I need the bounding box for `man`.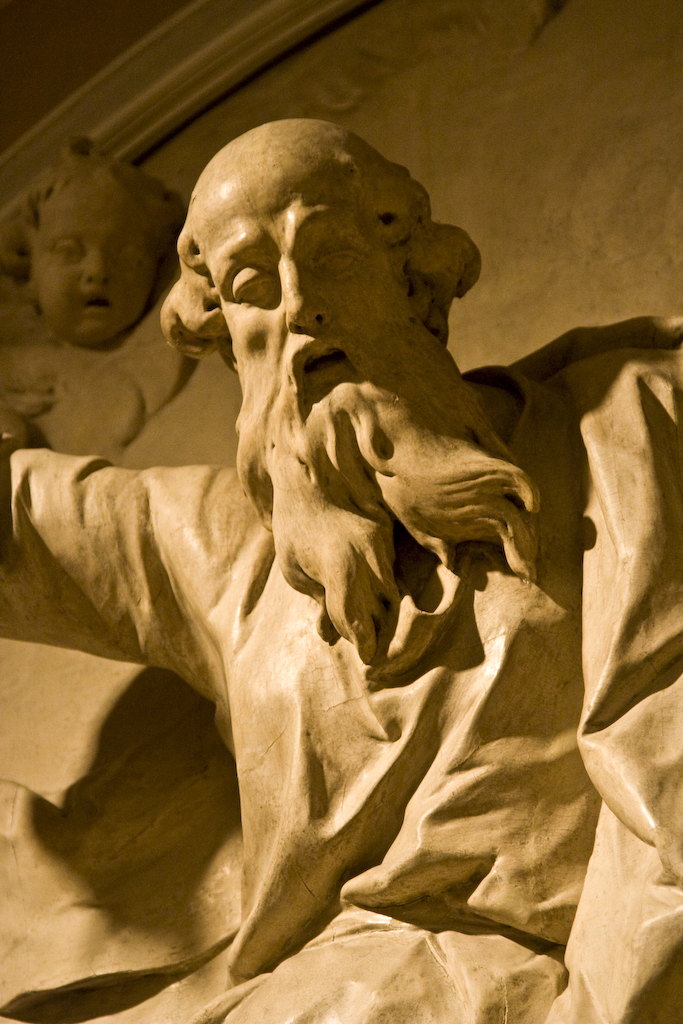
Here it is: 11:138:659:979.
